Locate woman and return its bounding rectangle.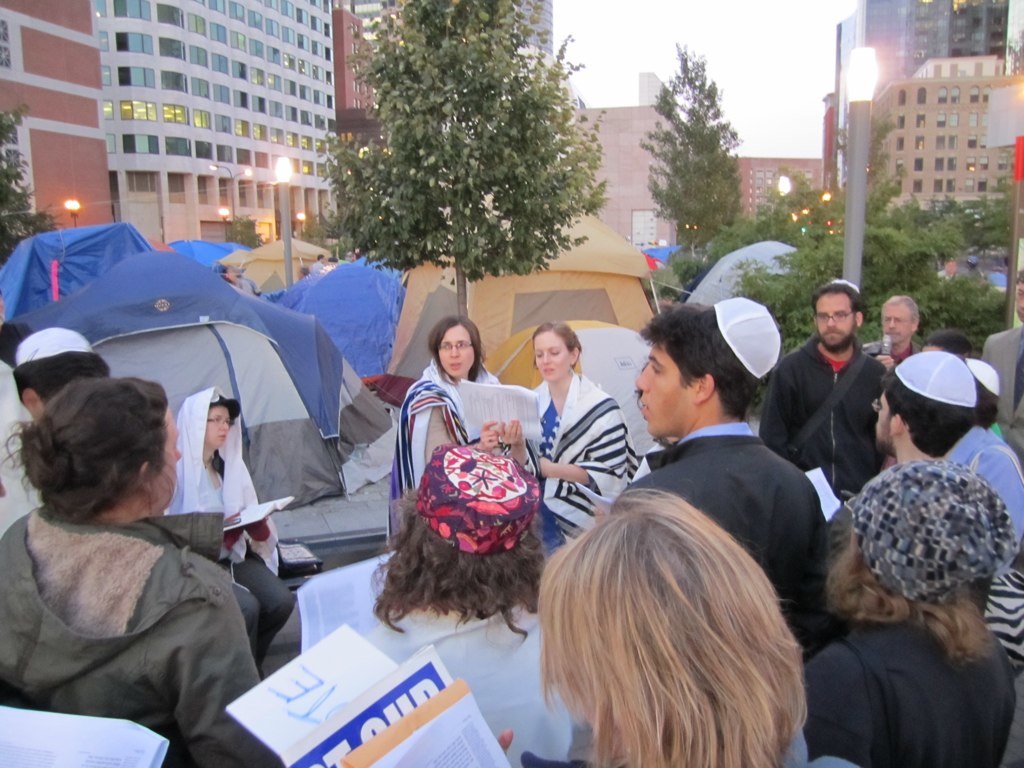
480:314:628:551.
